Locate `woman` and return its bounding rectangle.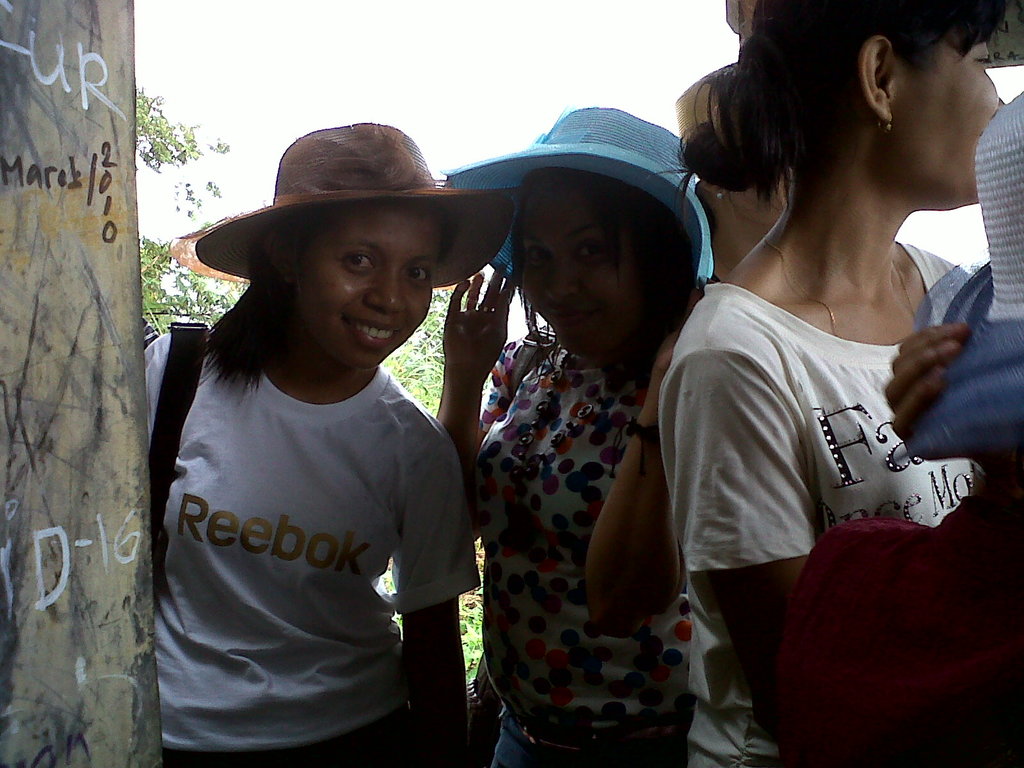
bbox(145, 125, 518, 767).
